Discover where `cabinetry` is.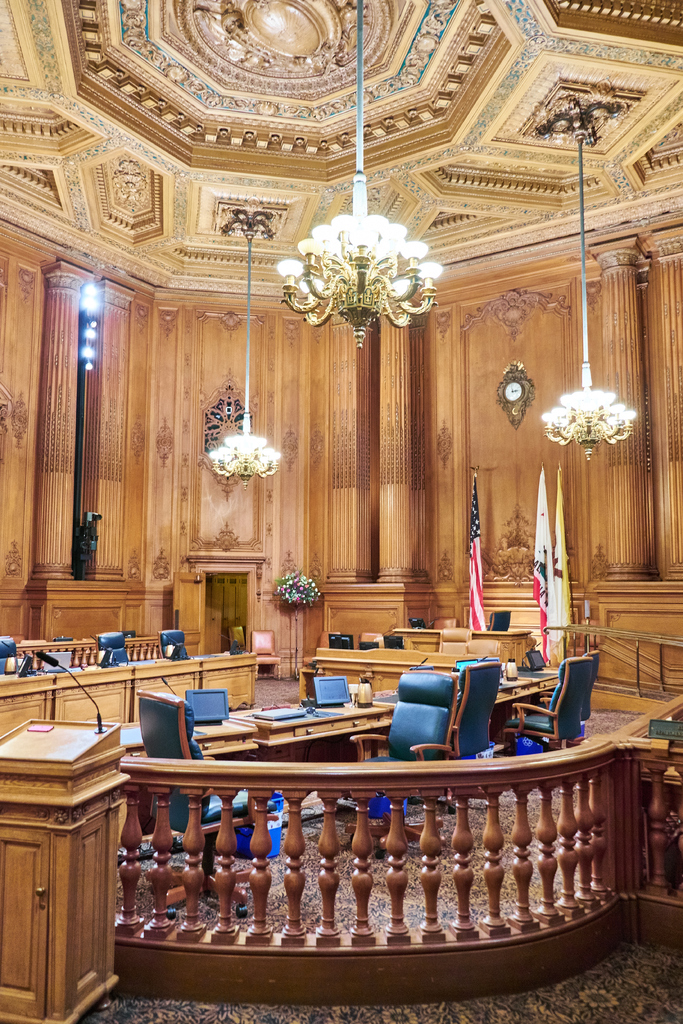
Discovered at 0/827/52/1014.
